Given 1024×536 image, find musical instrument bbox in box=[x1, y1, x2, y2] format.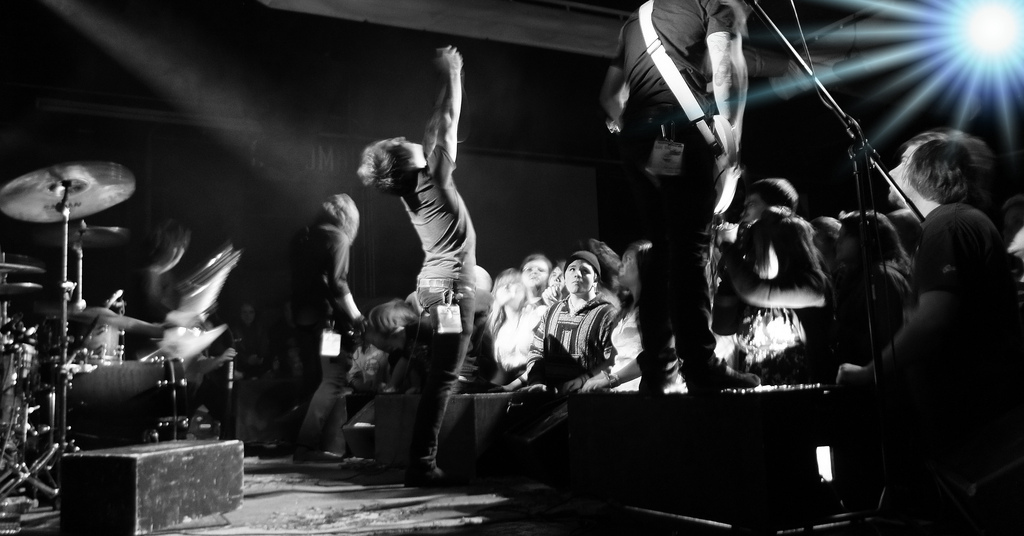
box=[704, 108, 740, 221].
